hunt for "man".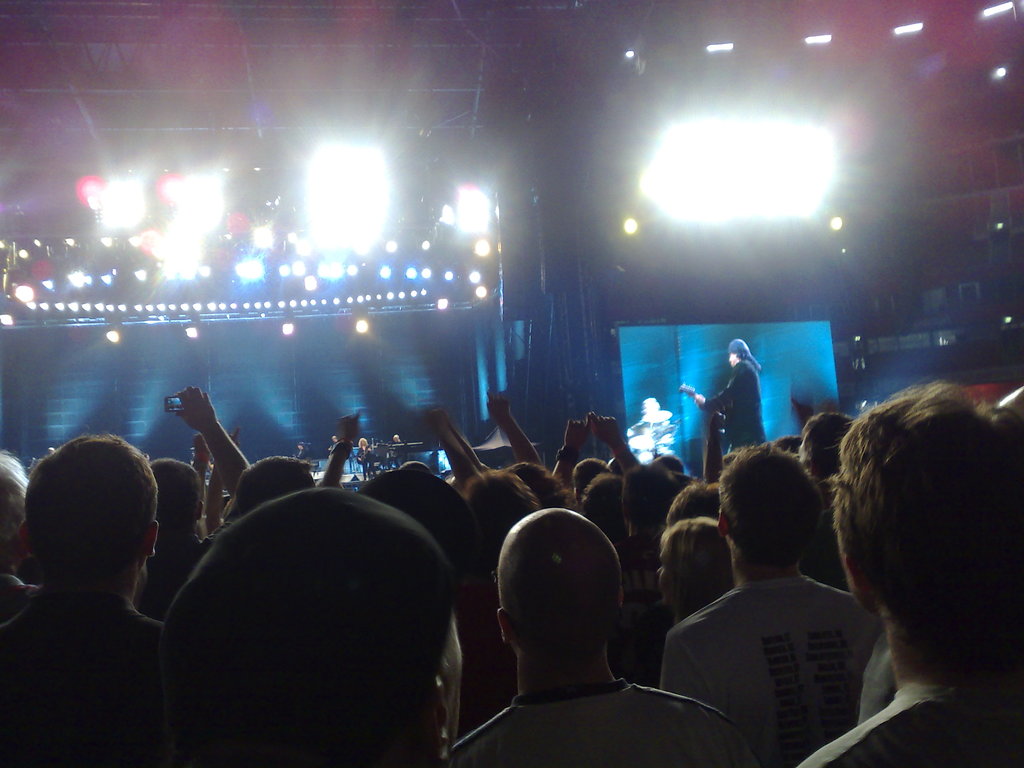
Hunted down at x1=497 y1=385 x2=586 y2=503.
